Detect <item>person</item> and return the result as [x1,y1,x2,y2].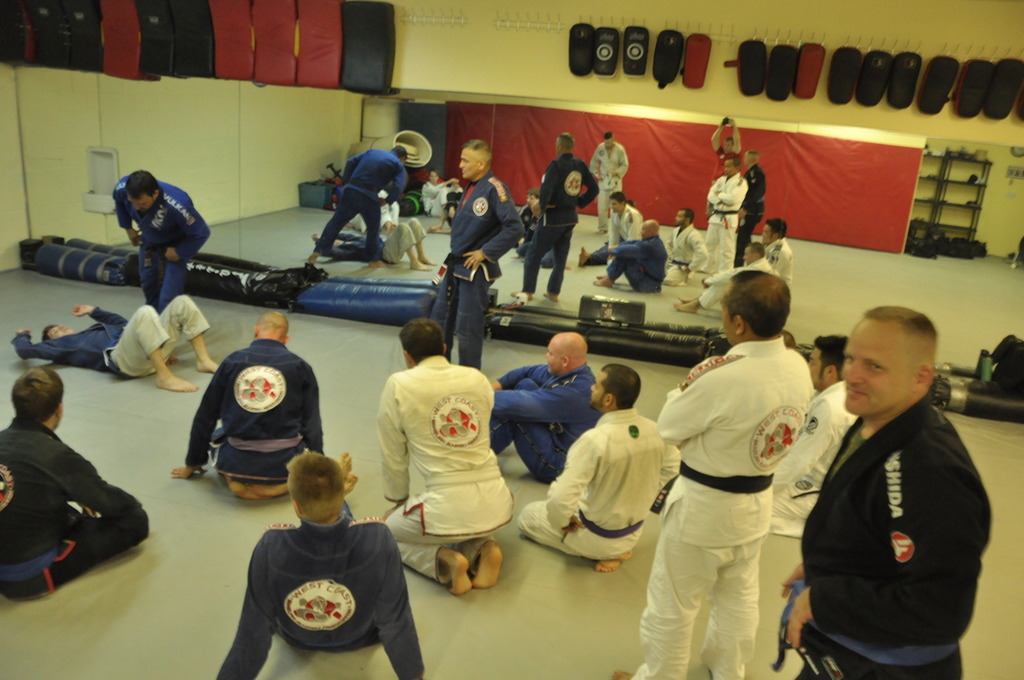
[0,361,142,607].
